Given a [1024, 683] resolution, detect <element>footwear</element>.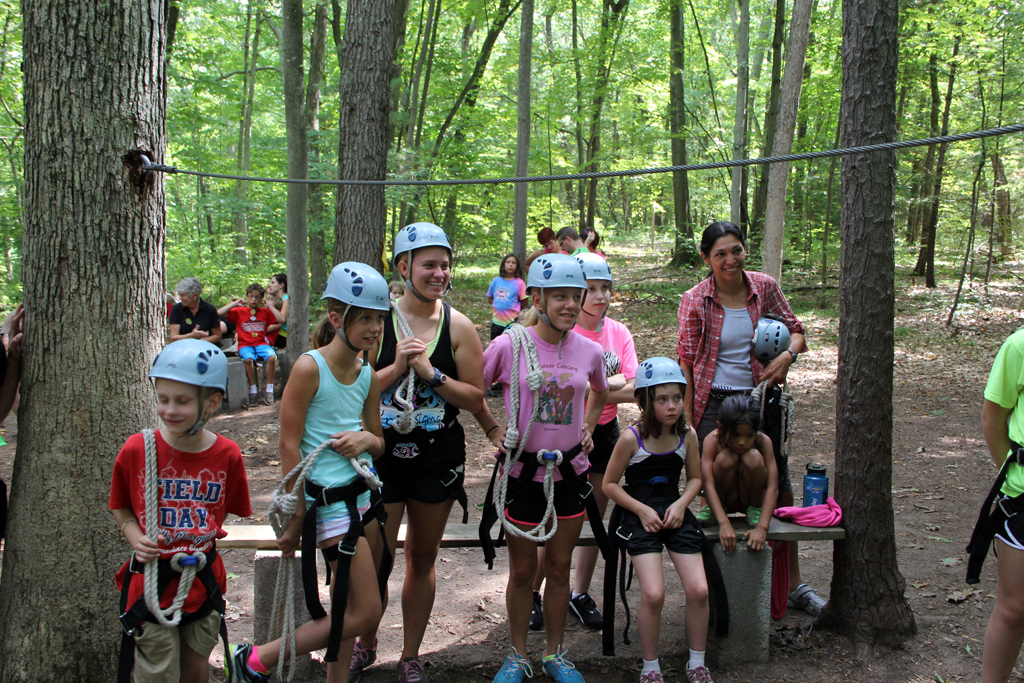
left=638, top=667, right=665, bottom=682.
